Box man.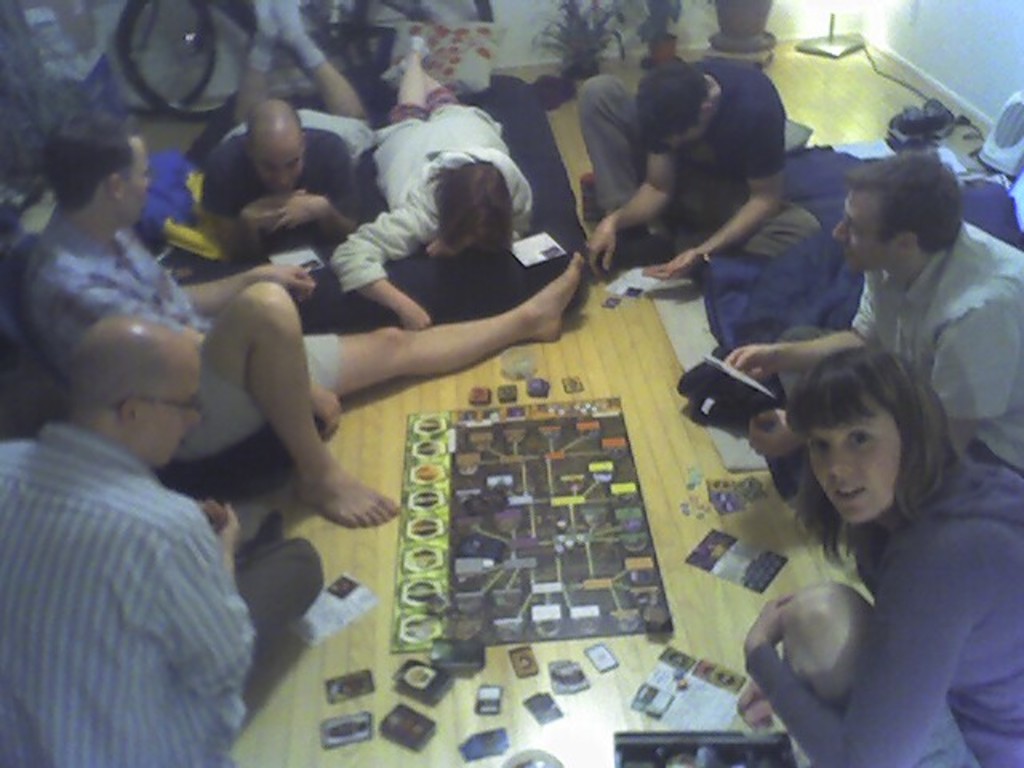
region(8, 110, 586, 539).
